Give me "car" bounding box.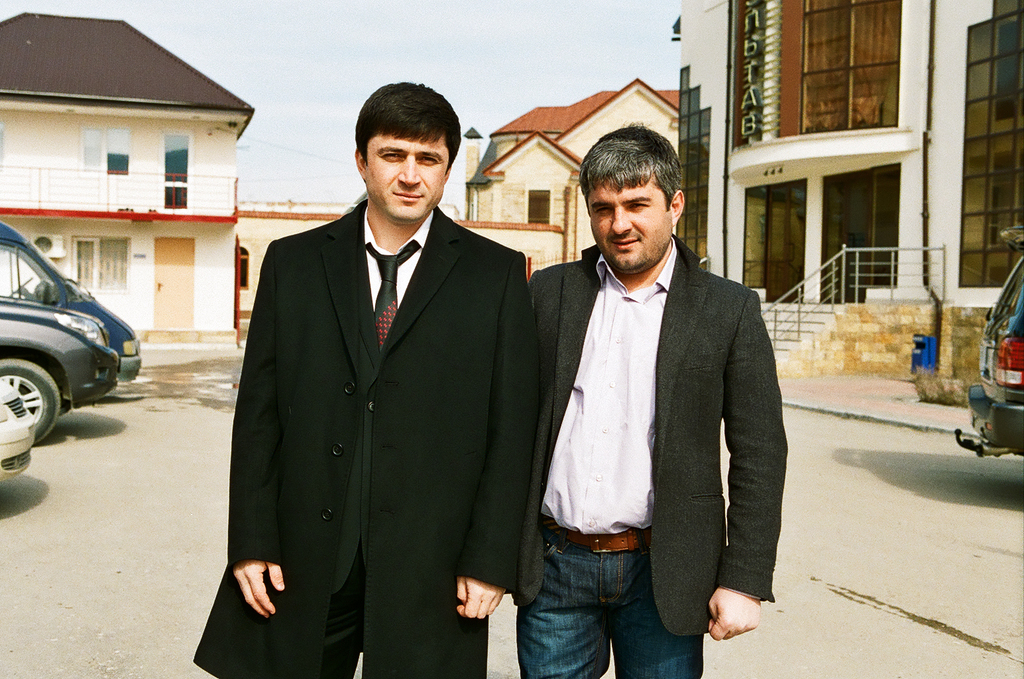
box=[956, 259, 1023, 458].
